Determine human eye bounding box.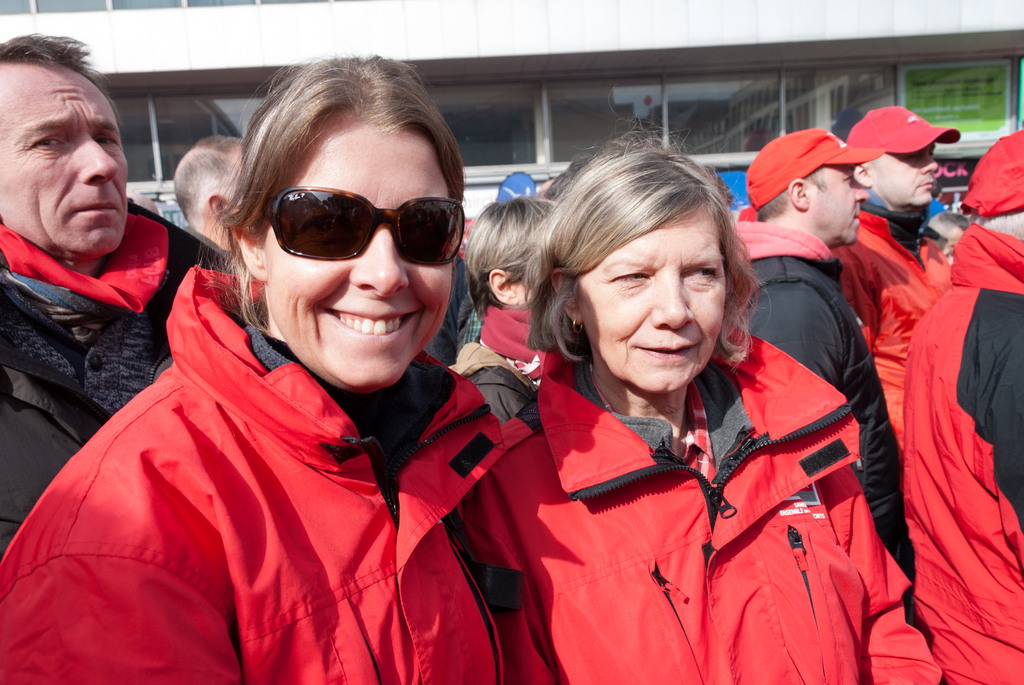
Determined: <region>28, 134, 61, 154</region>.
